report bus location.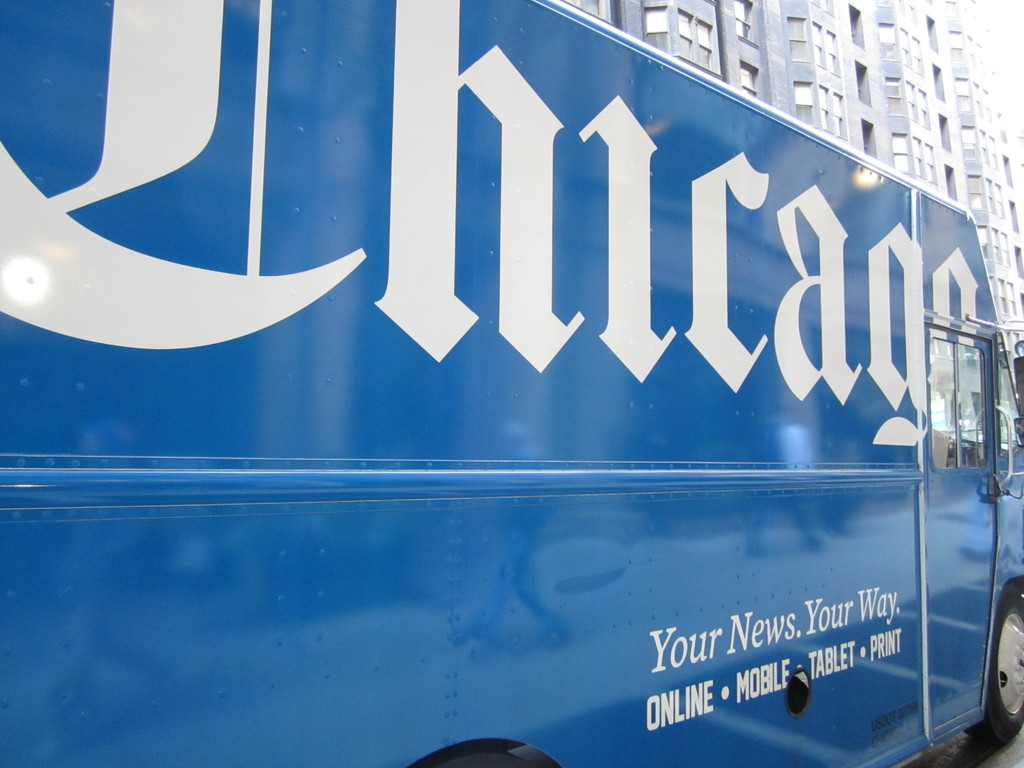
Report: bbox=[0, 0, 1023, 767].
